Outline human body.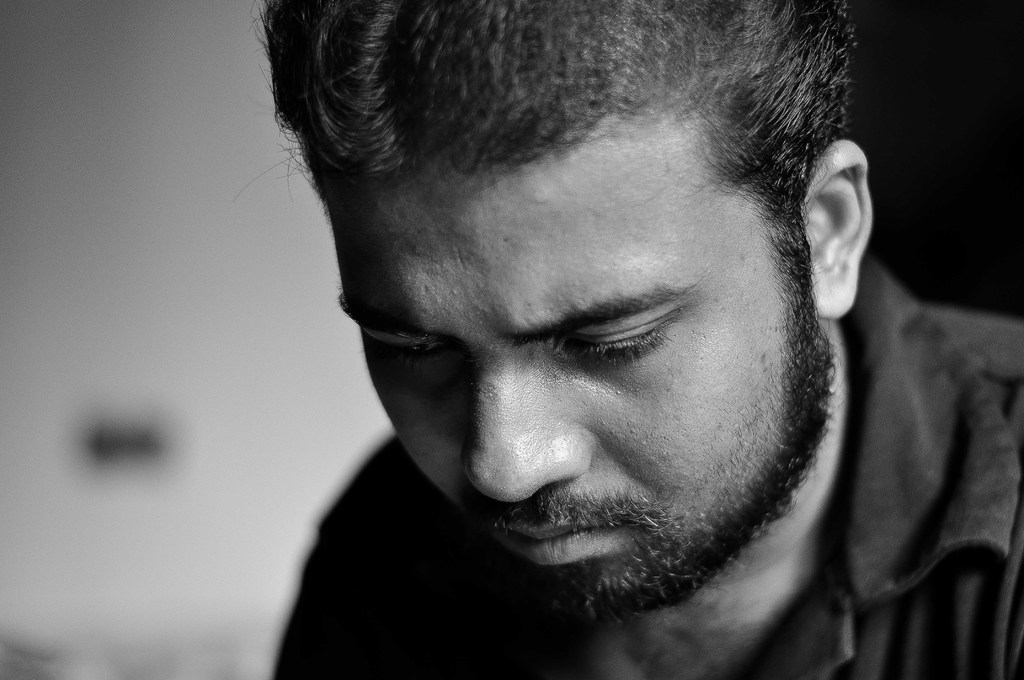
Outline: [left=204, top=44, right=998, bottom=646].
